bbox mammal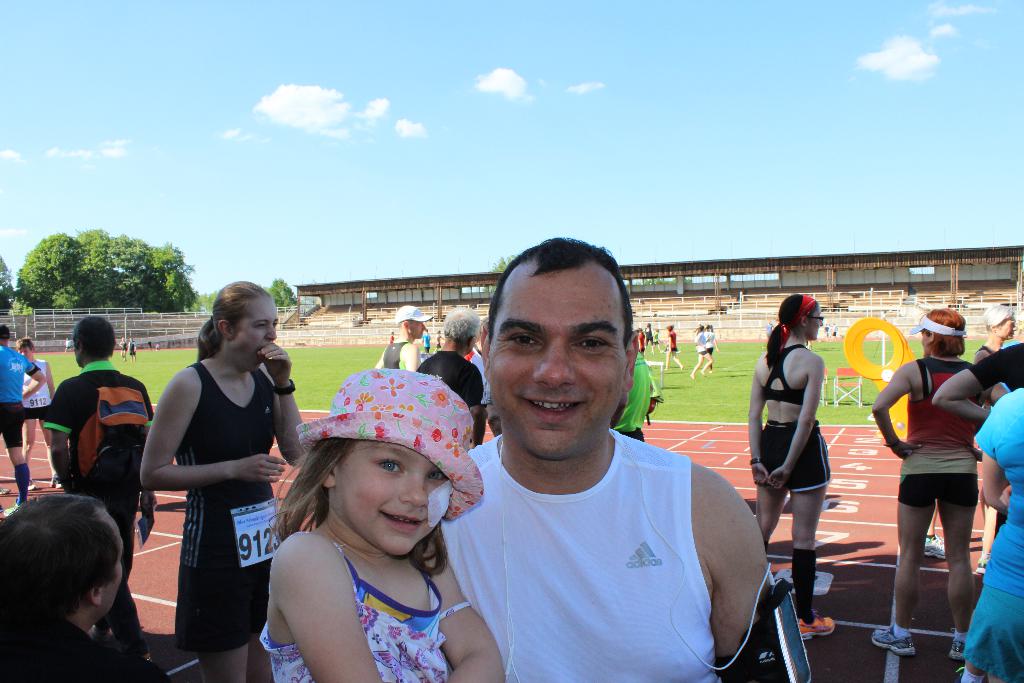
x1=259 y1=372 x2=504 y2=682
